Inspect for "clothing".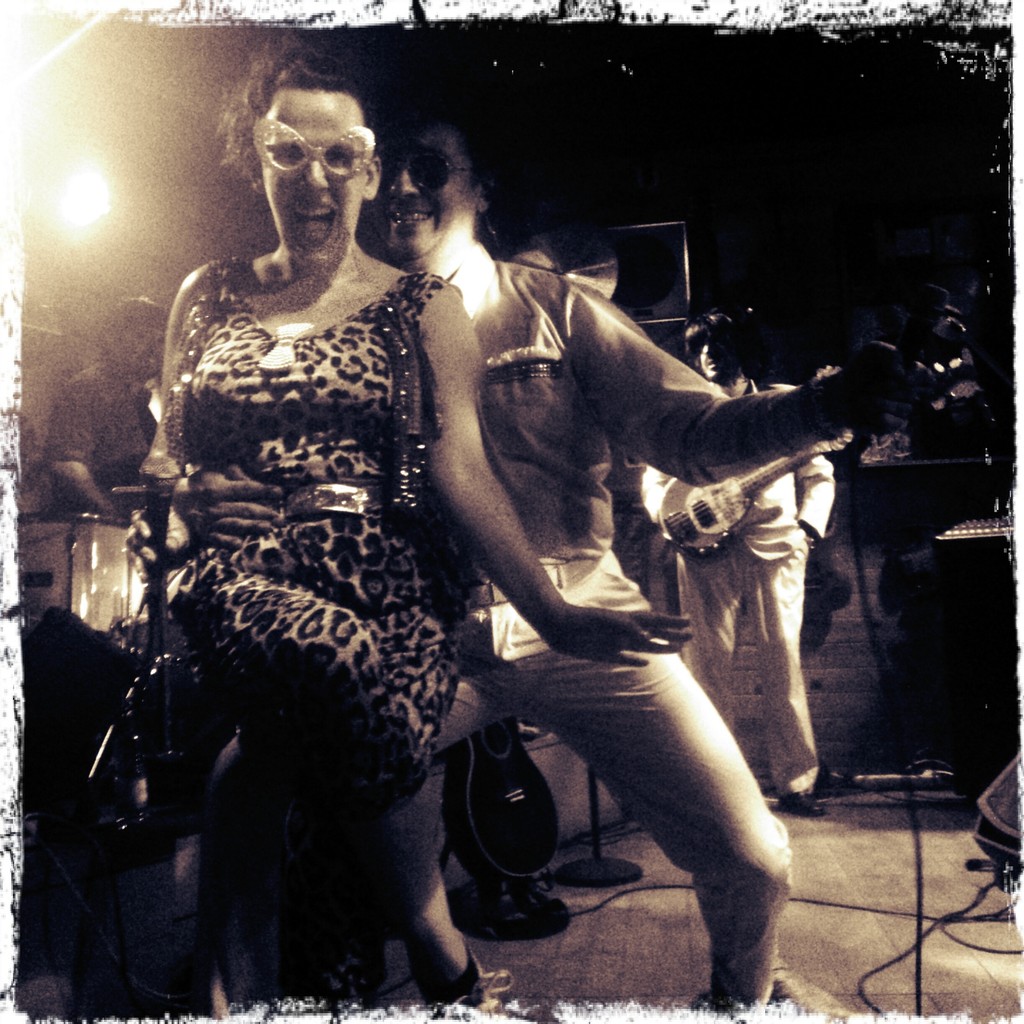
Inspection: rect(643, 379, 839, 792).
